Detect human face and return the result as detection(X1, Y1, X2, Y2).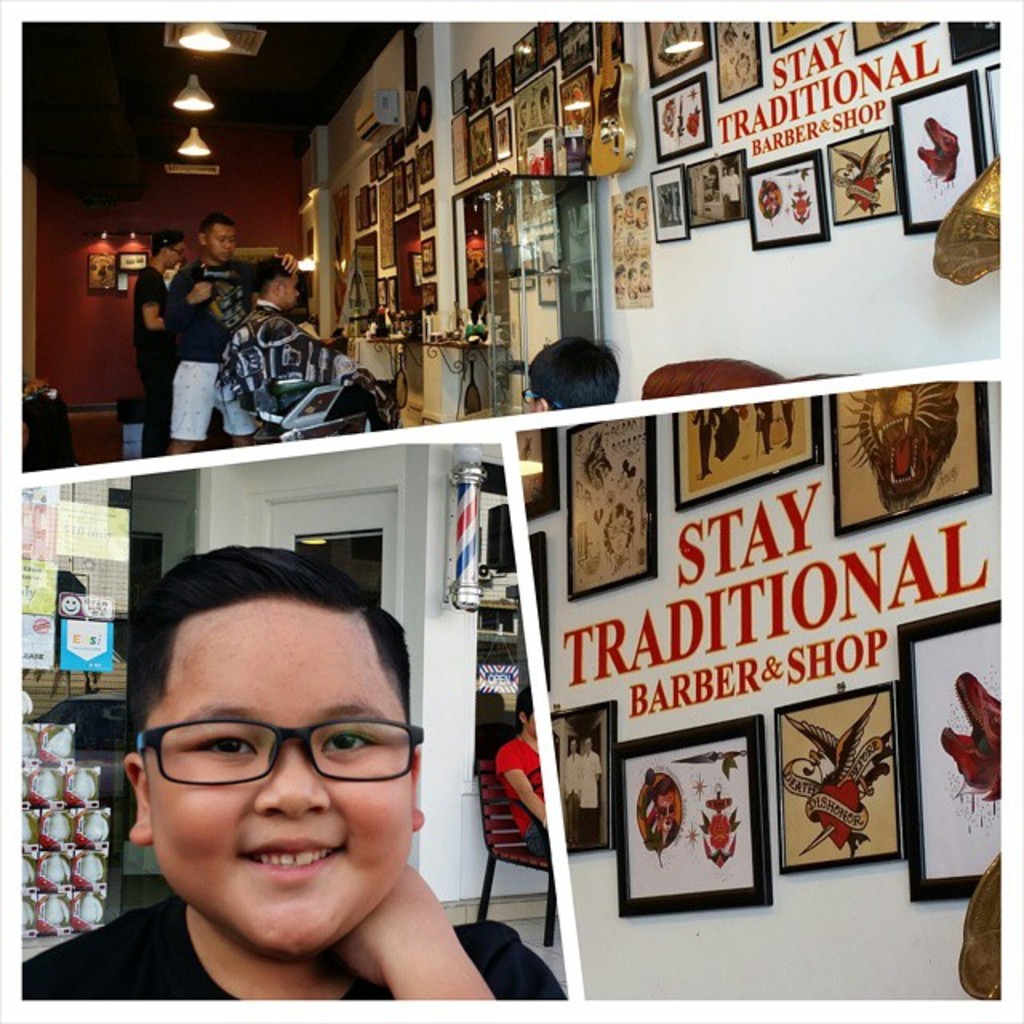
detection(283, 272, 294, 306).
